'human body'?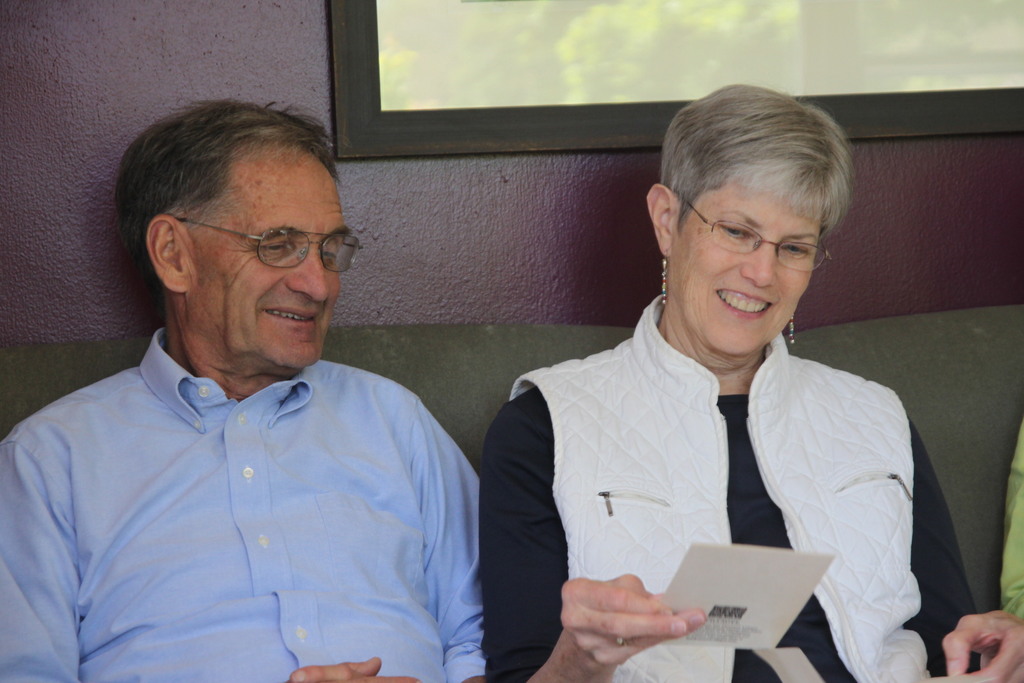
BBox(993, 423, 1022, 682)
